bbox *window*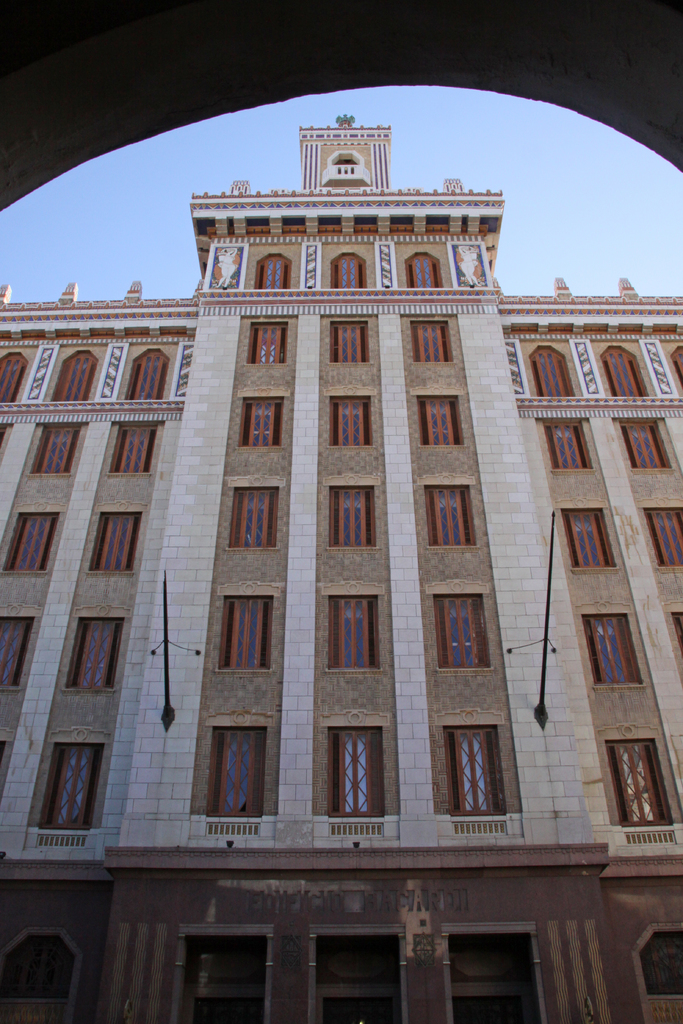
577,612,640,690
